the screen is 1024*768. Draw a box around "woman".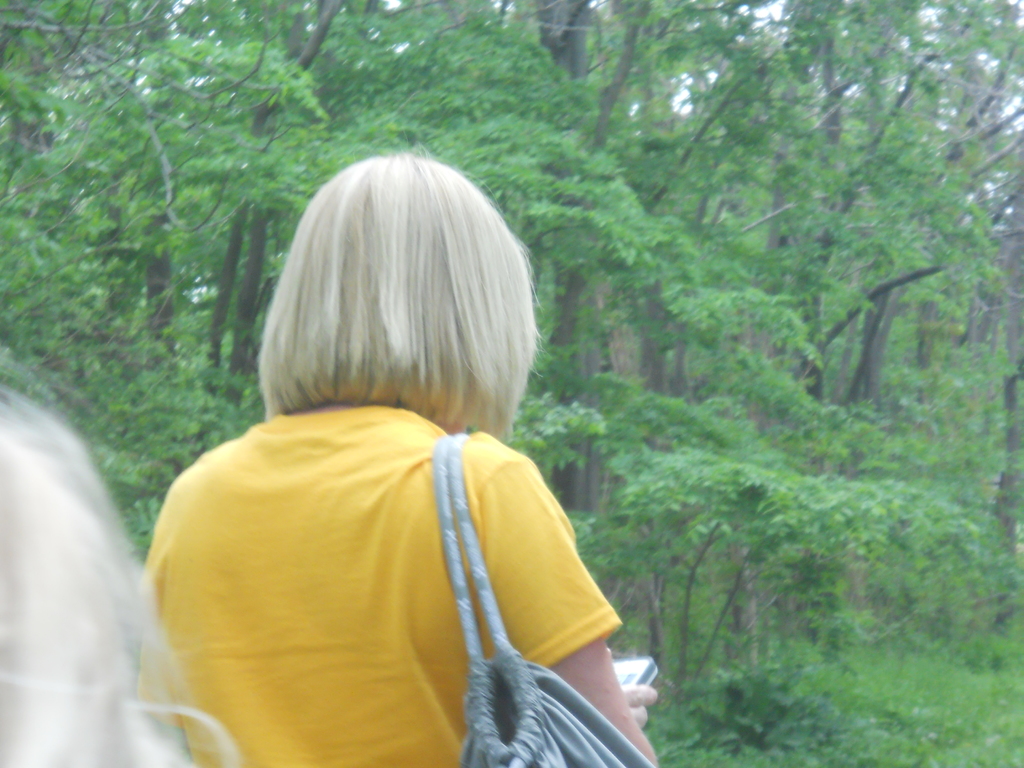
select_region(136, 135, 682, 763).
